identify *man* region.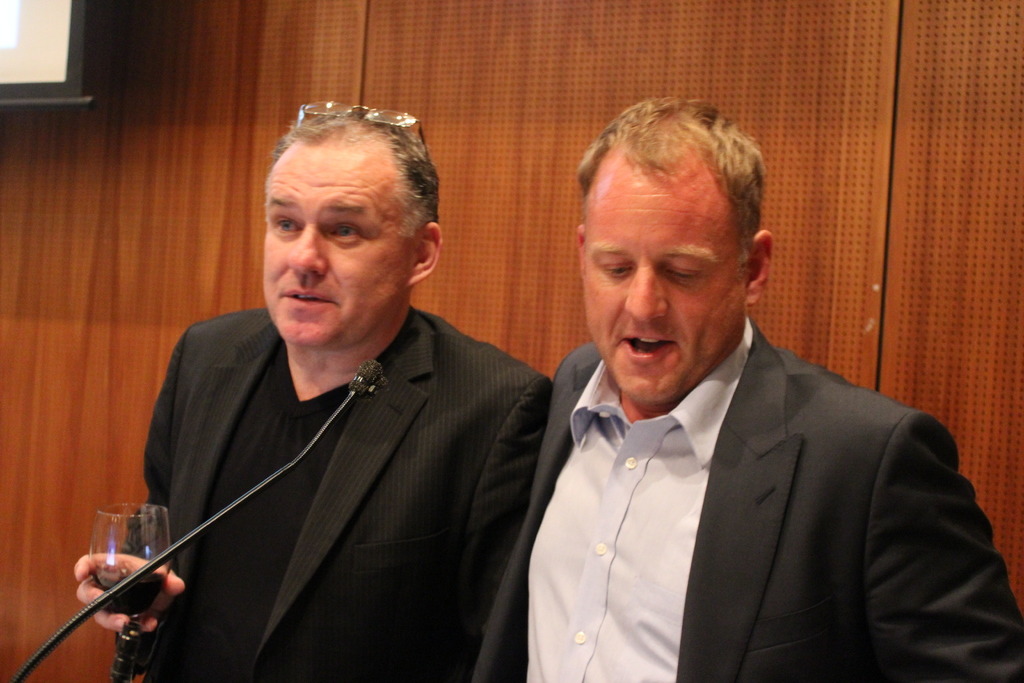
Region: 467/113/993/669.
